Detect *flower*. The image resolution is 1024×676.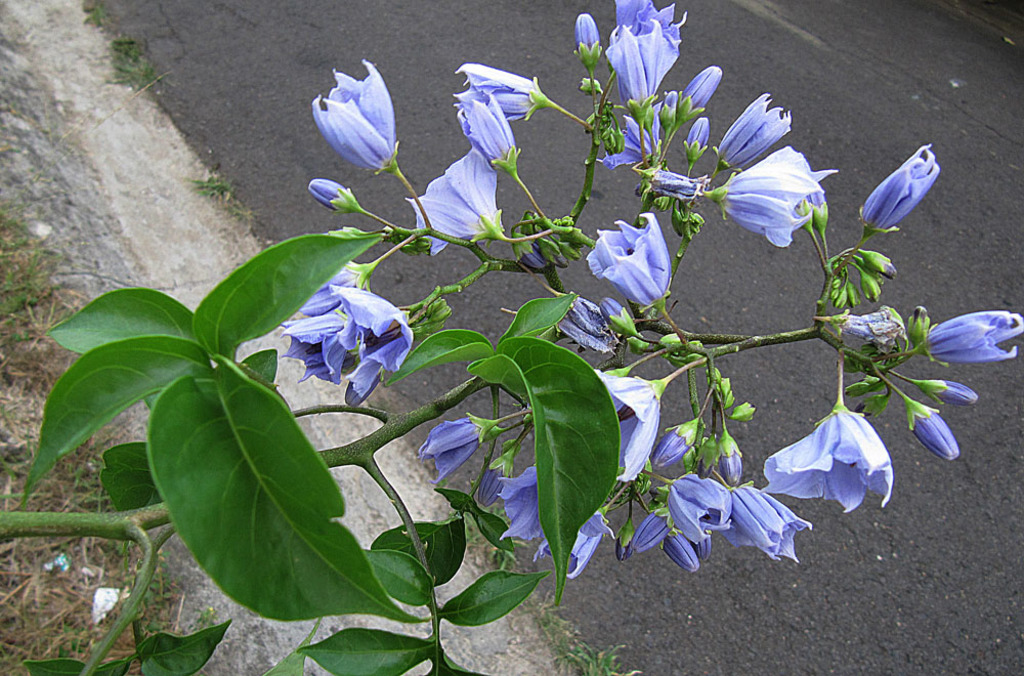
bbox(271, 334, 387, 406).
